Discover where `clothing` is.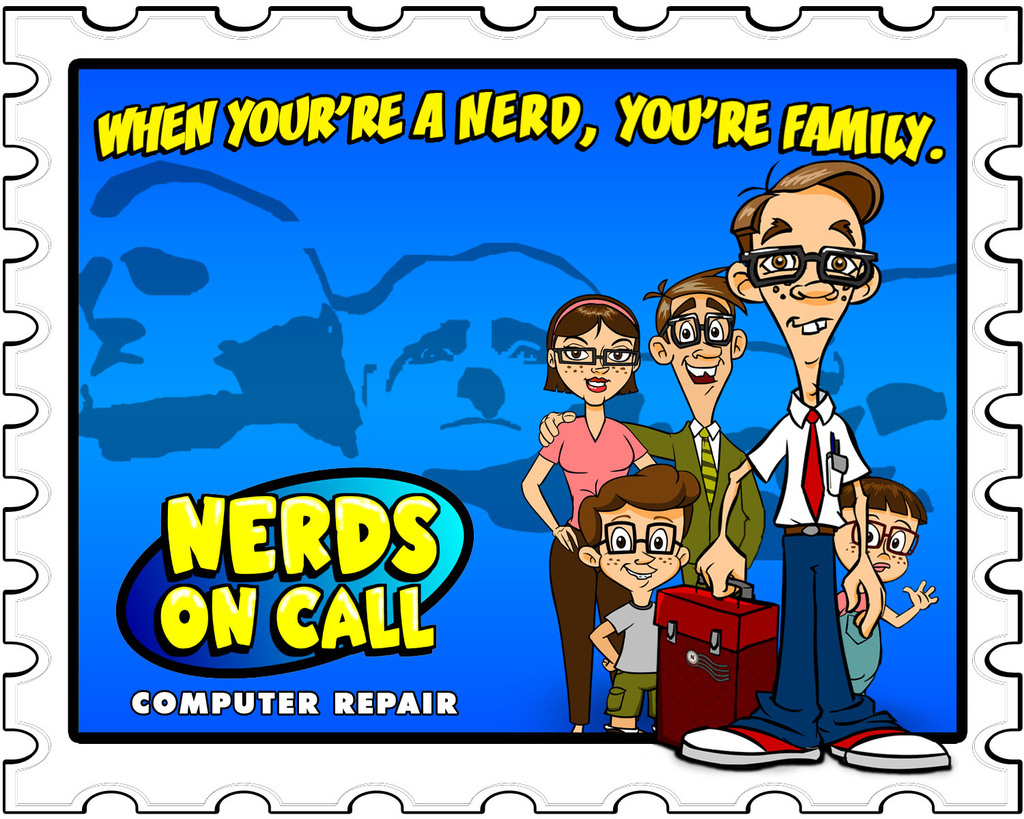
Discovered at (x1=741, y1=390, x2=909, y2=762).
